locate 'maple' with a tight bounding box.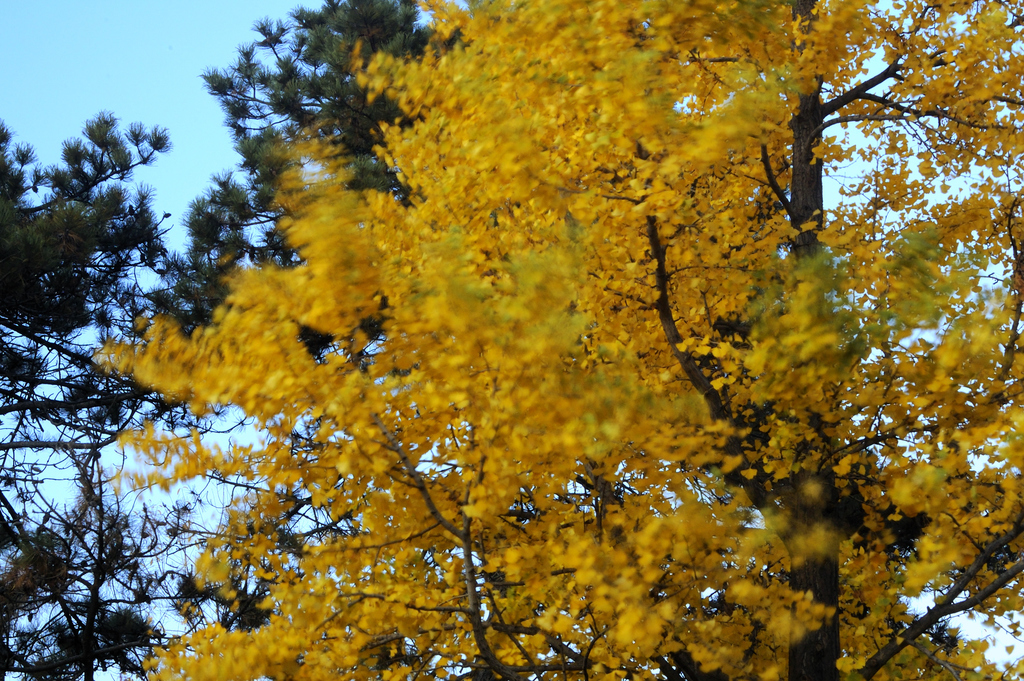
(17,74,1023,680).
